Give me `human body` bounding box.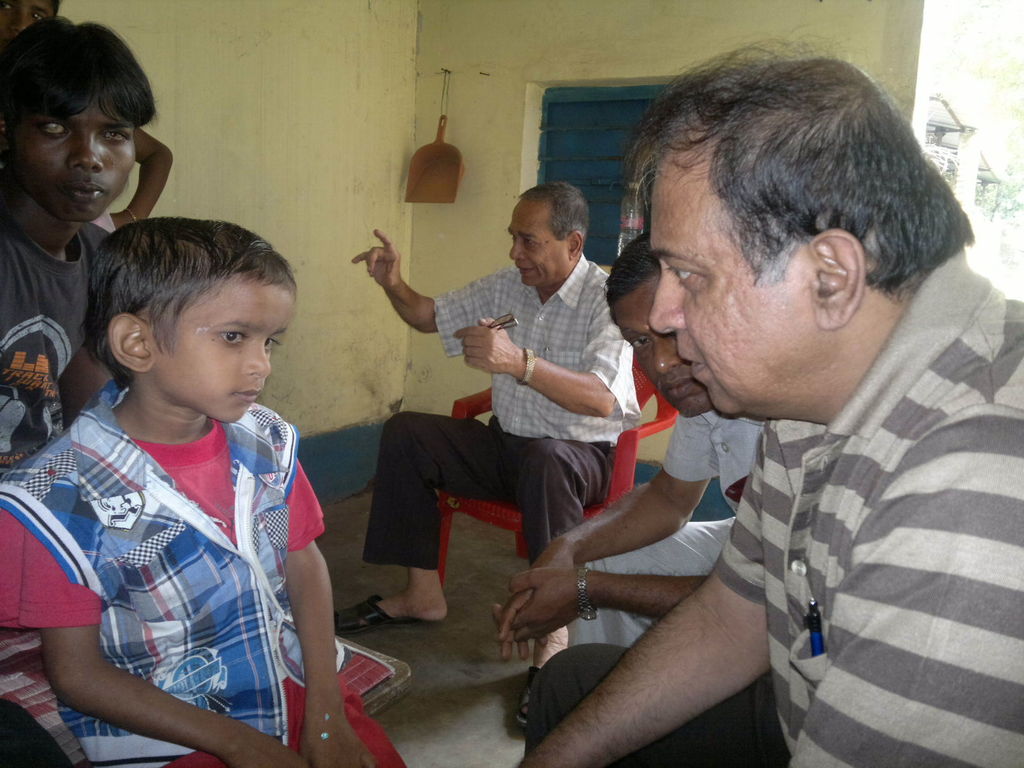
[left=0, top=10, right=163, bottom=473].
